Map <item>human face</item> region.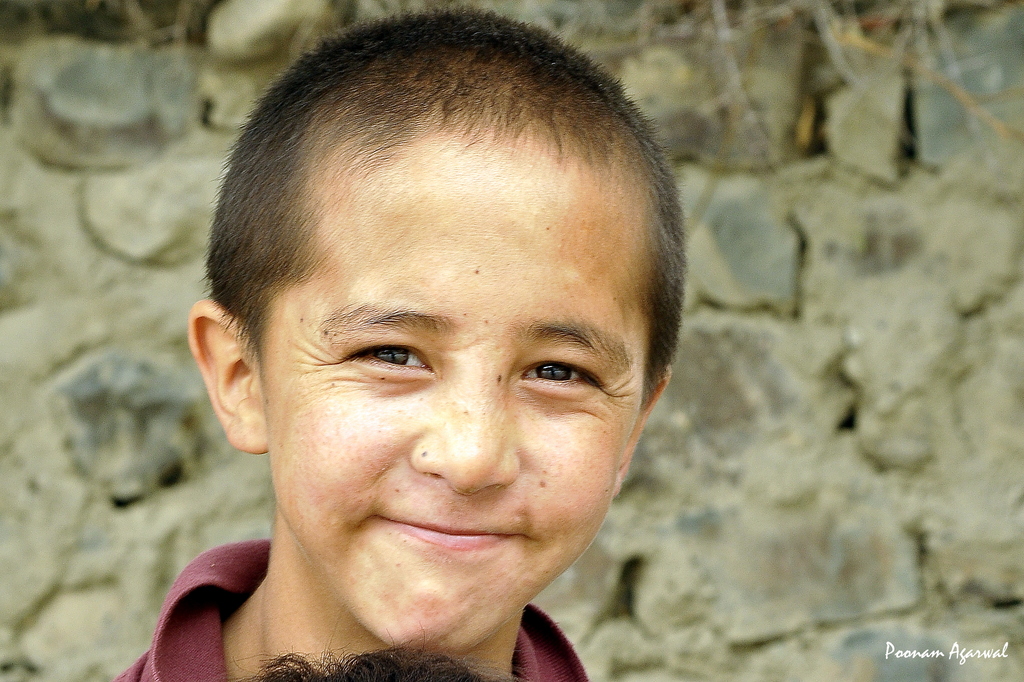
Mapped to (262,157,641,657).
